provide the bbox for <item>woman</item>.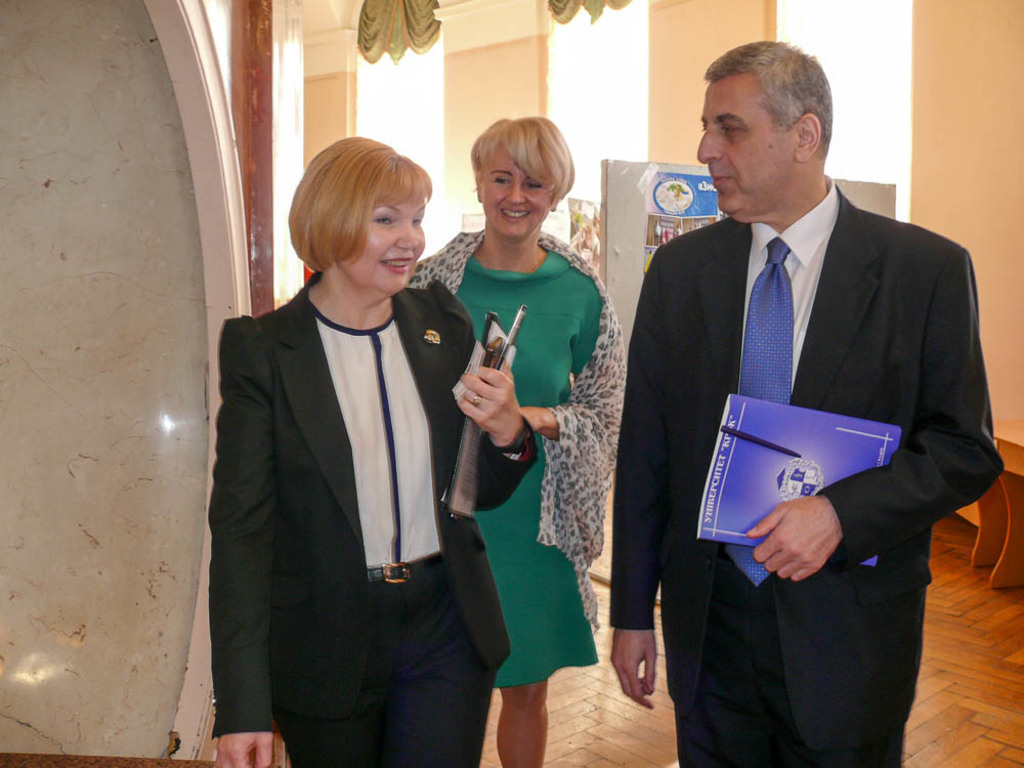
box(116, 154, 521, 767).
